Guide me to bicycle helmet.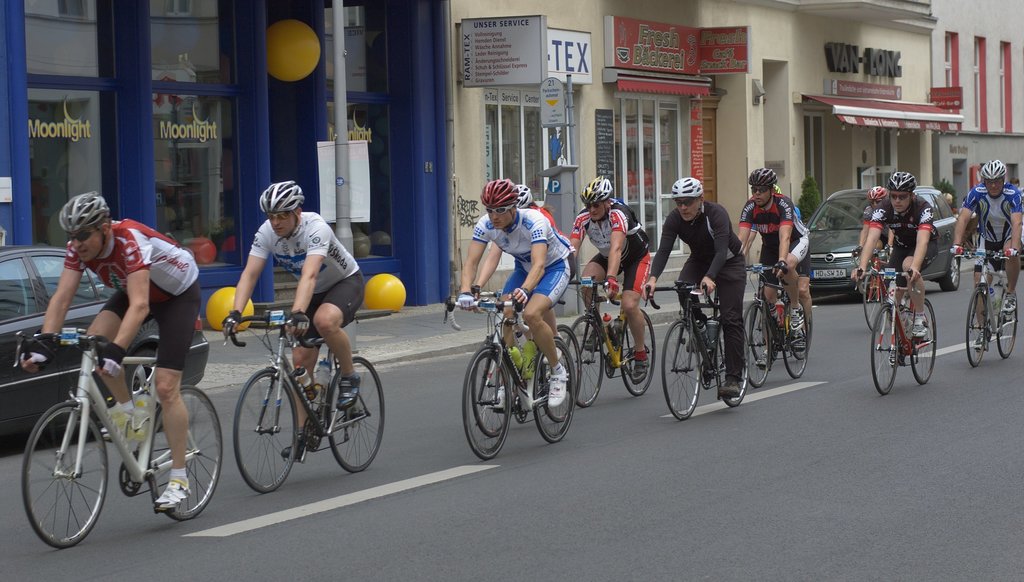
Guidance: box=[865, 183, 888, 206].
